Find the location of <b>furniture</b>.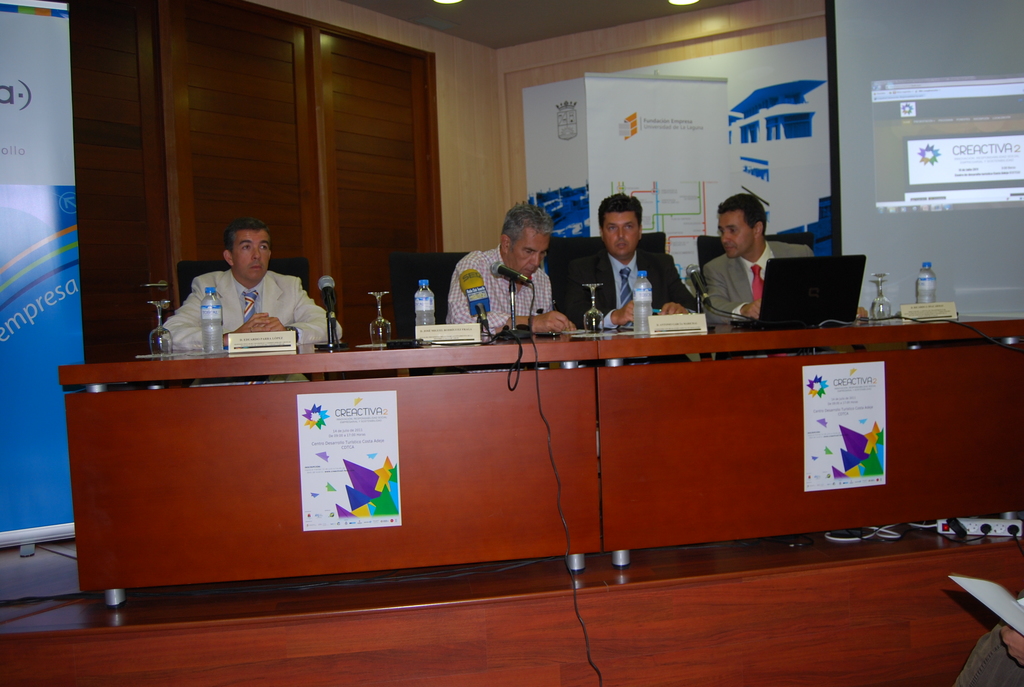
Location: 541/236/668/328.
